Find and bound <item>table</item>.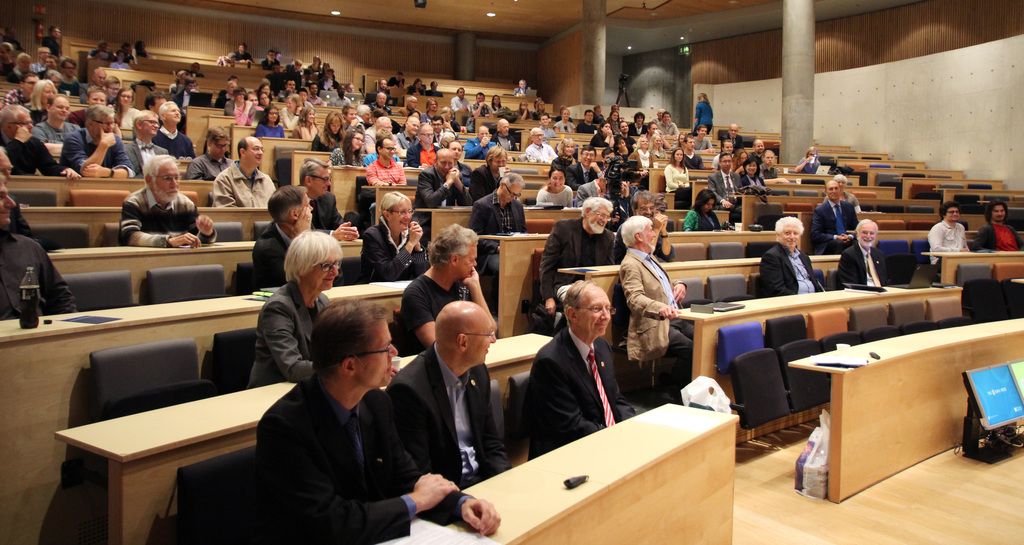
Bound: 414:201:729:255.
